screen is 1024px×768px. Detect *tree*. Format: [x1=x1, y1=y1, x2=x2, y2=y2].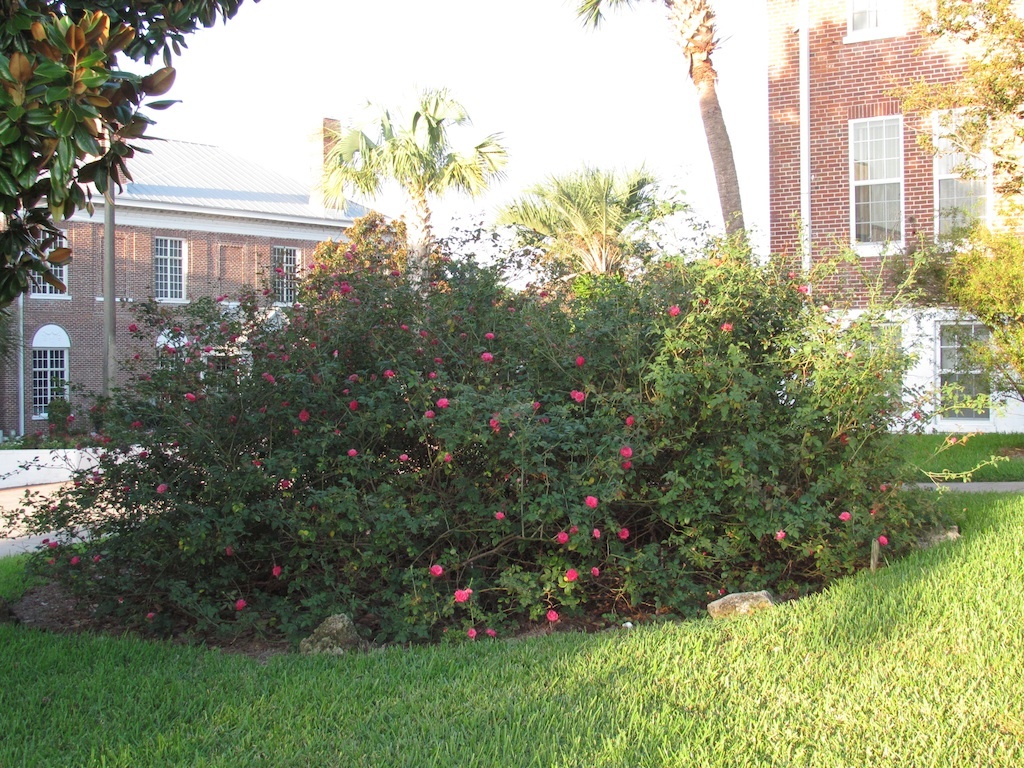
[x1=0, y1=2, x2=240, y2=309].
